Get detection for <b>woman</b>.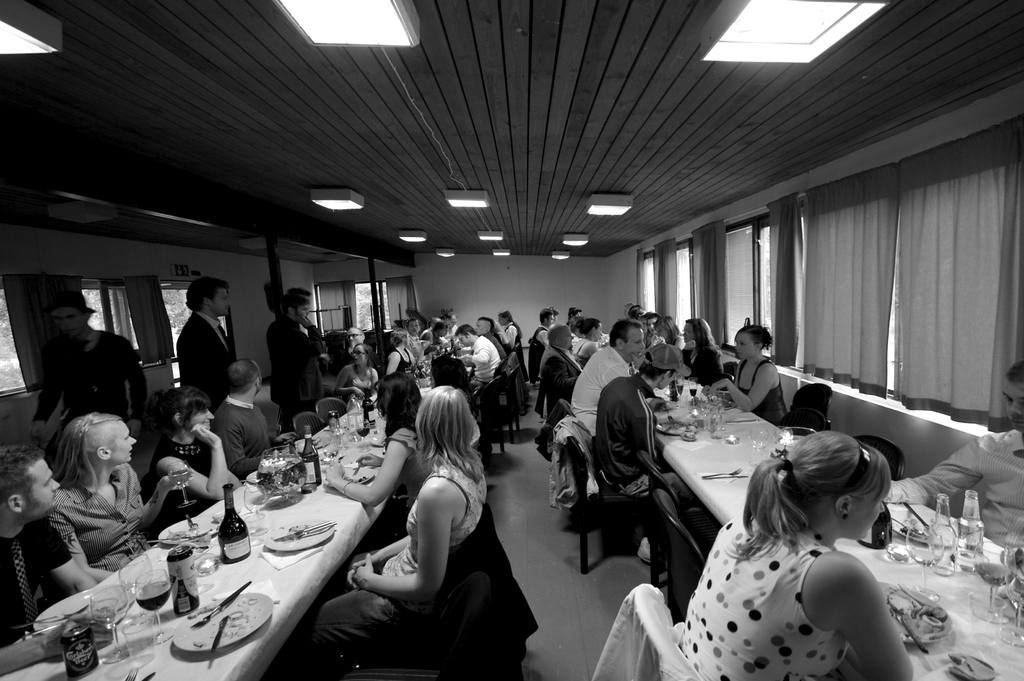
Detection: crop(498, 312, 527, 380).
